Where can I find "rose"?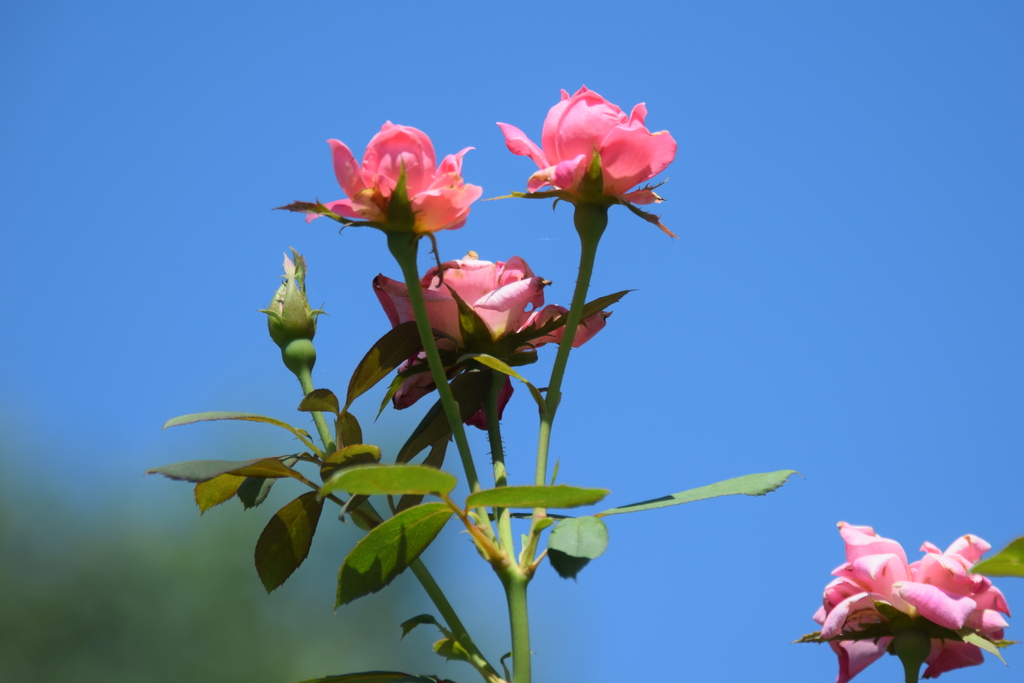
You can find it at rect(495, 84, 681, 204).
